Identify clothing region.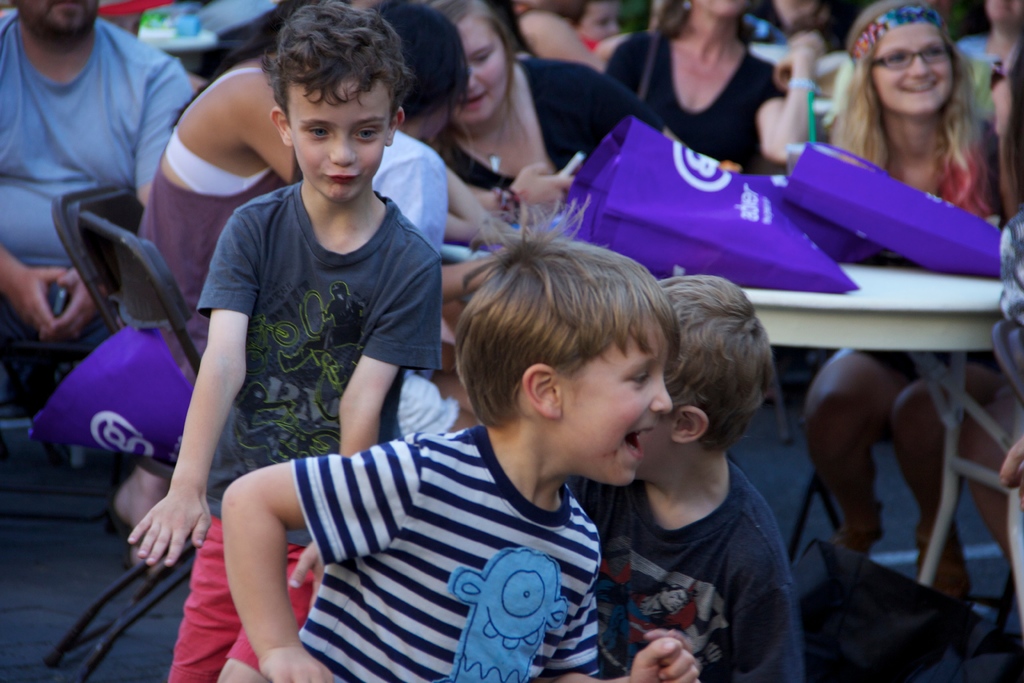
Region: box(166, 185, 441, 682).
